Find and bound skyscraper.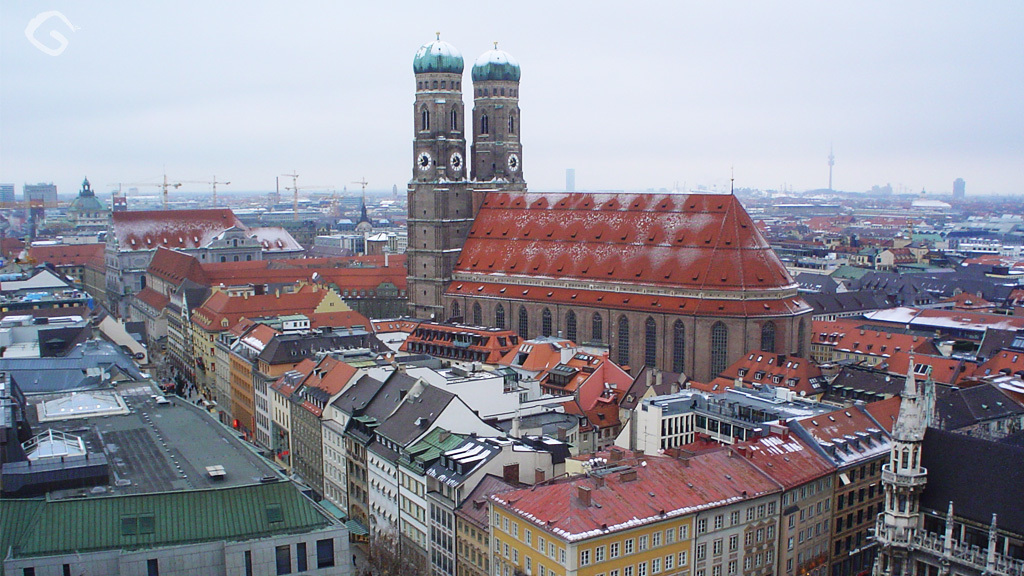
Bound: x1=411 y1=34 x2=477 y2=319.
